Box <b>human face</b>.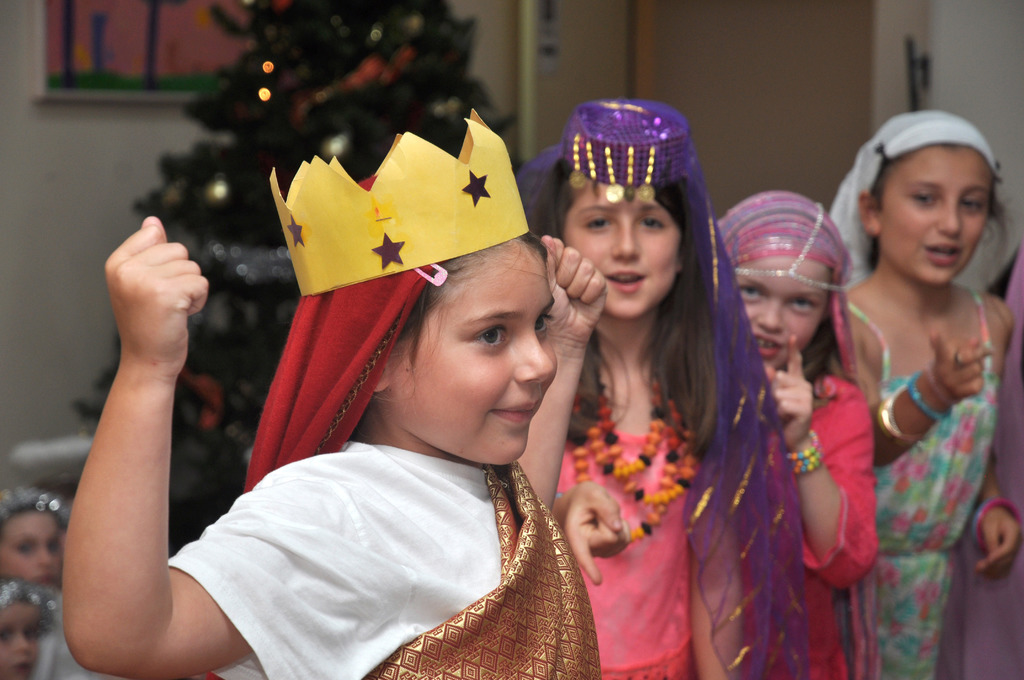
box=[736, 257, 828, 374].
